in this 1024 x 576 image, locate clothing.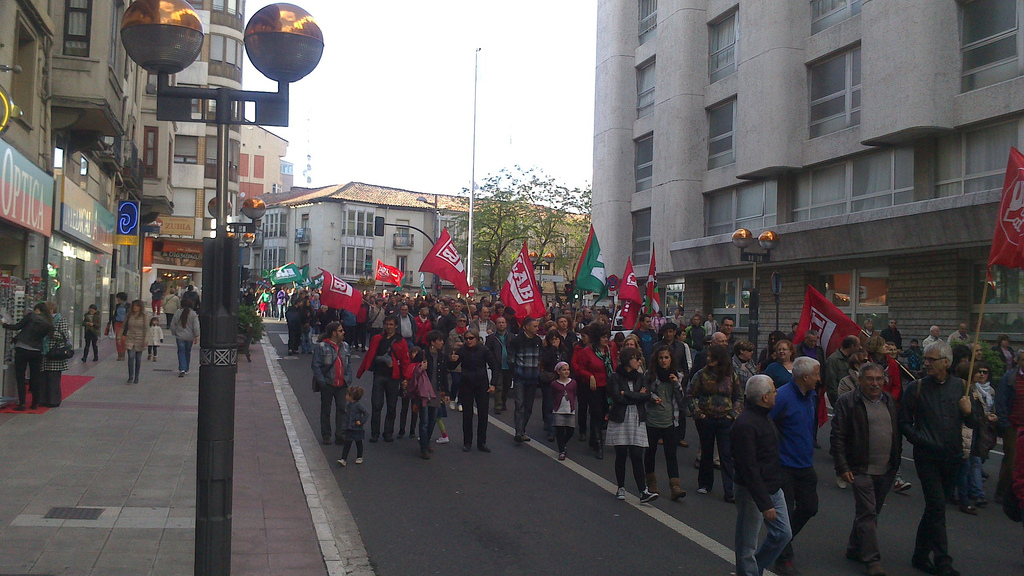
Bounding box: [882, 323, 908, 343].
